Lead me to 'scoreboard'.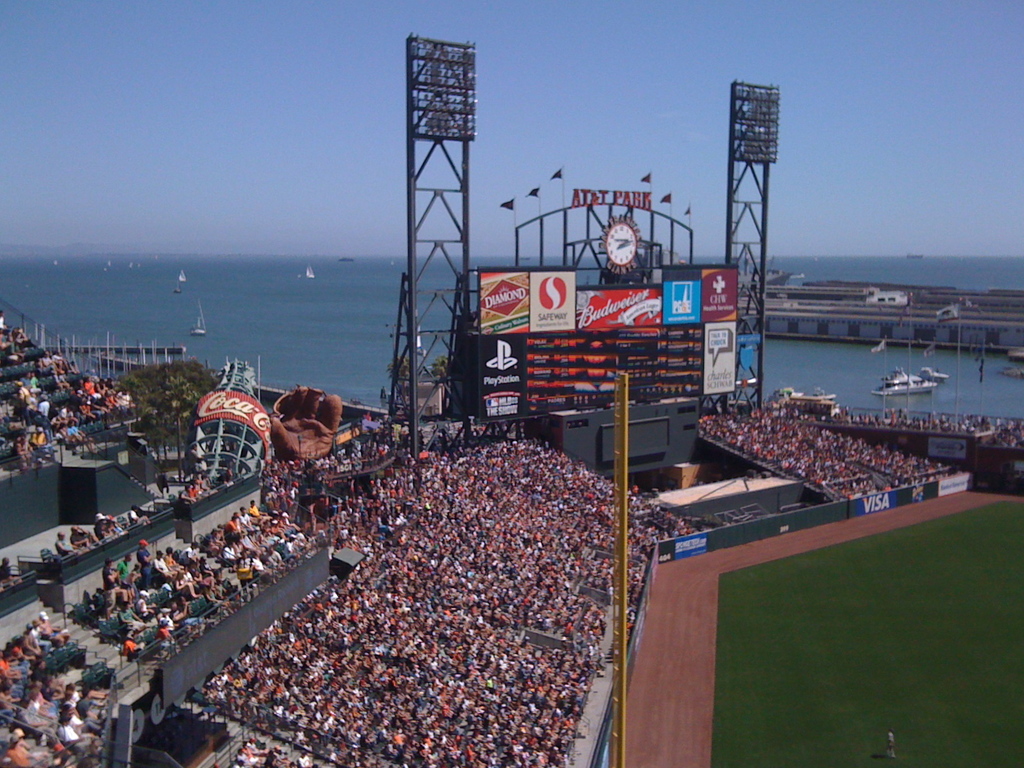
Lead to <region>473, 265, 744, 432</region>.
